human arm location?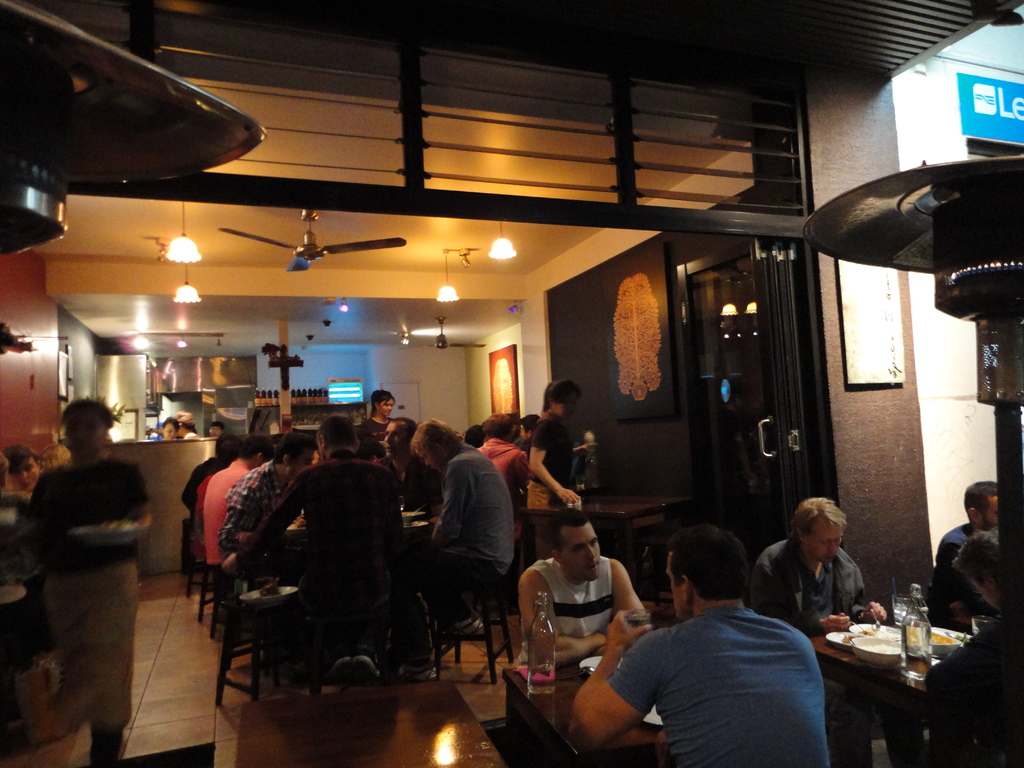
select_region(845, 570, 890, 628)
